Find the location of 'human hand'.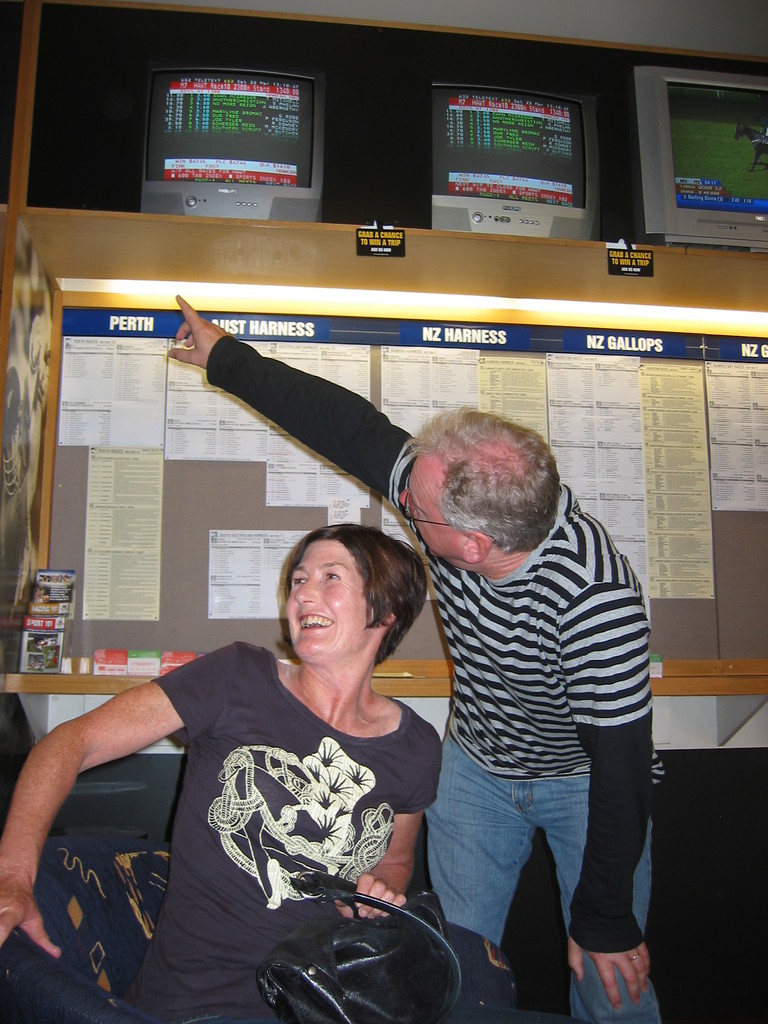
Location: locate(332, 872, 408, 925).
